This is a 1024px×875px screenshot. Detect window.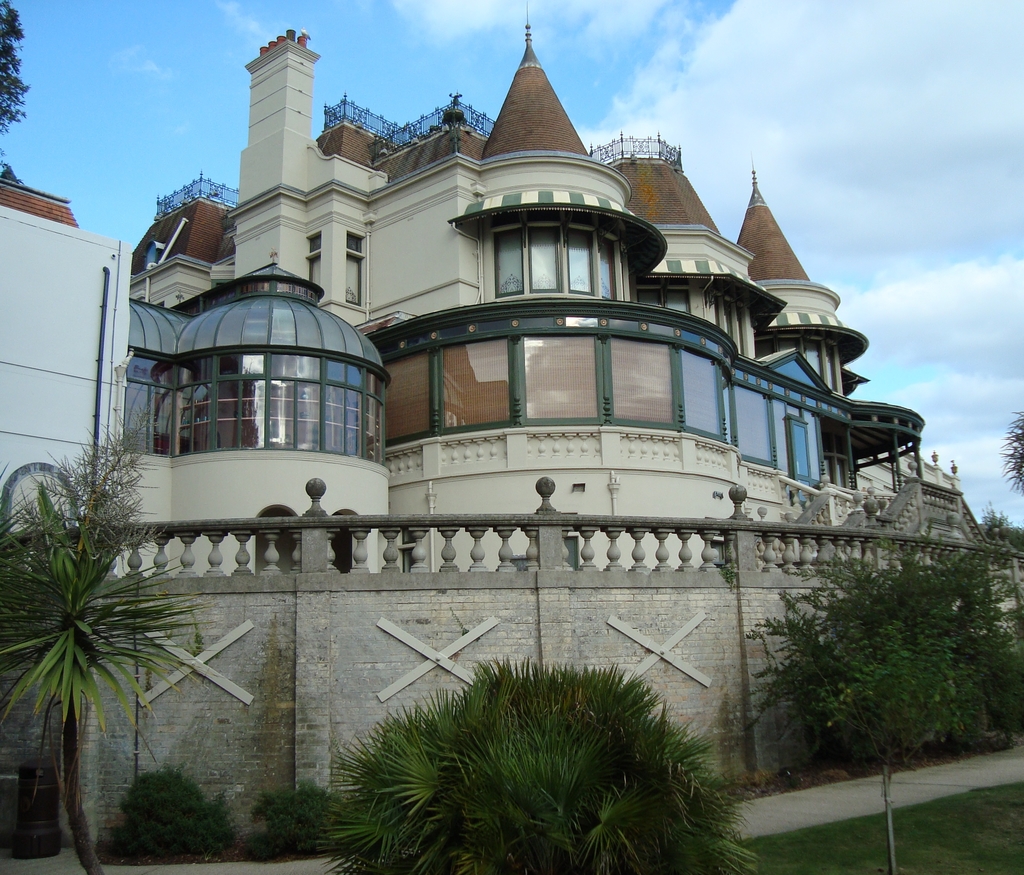
left=382, top=365, right=831, bottom=497.
